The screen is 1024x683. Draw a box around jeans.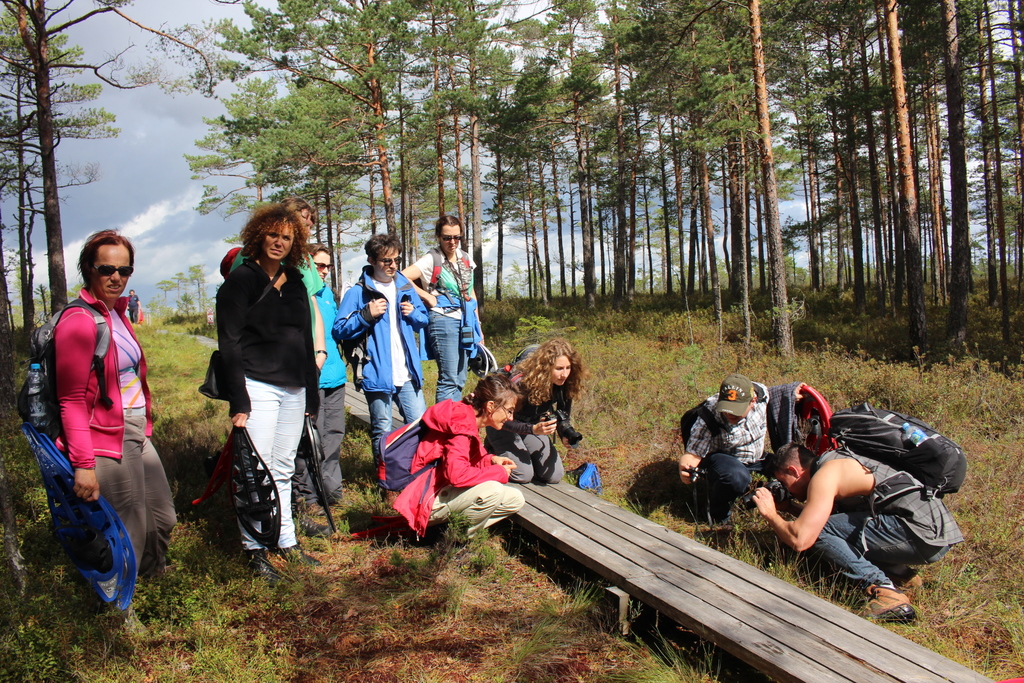
region(364, 379, 427, 467).
